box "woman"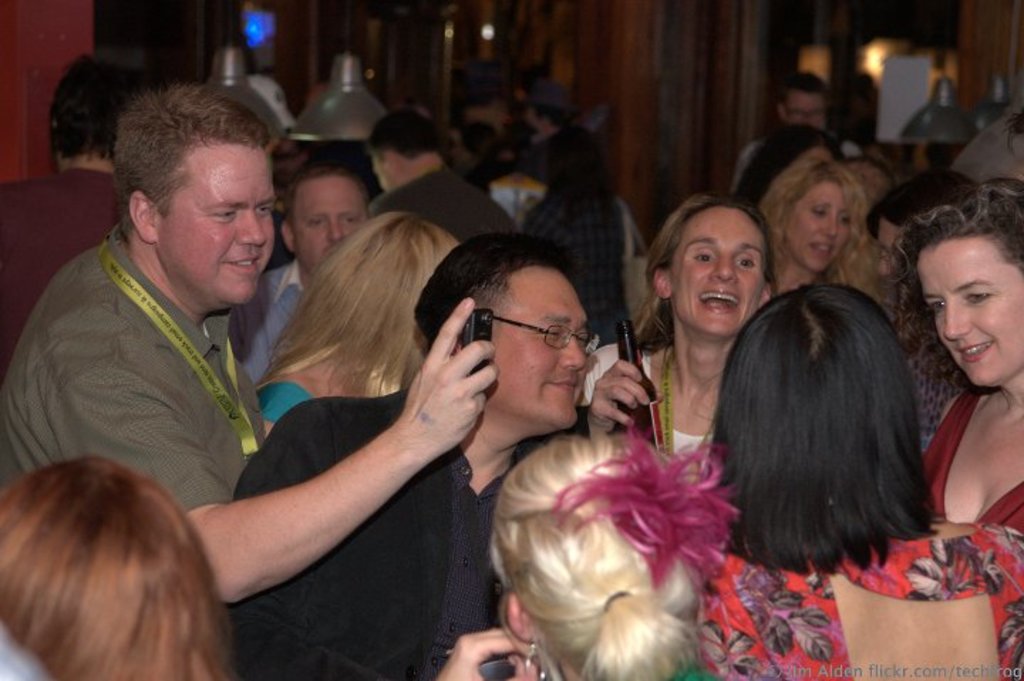
l=0, t=452, r=246, b=680
